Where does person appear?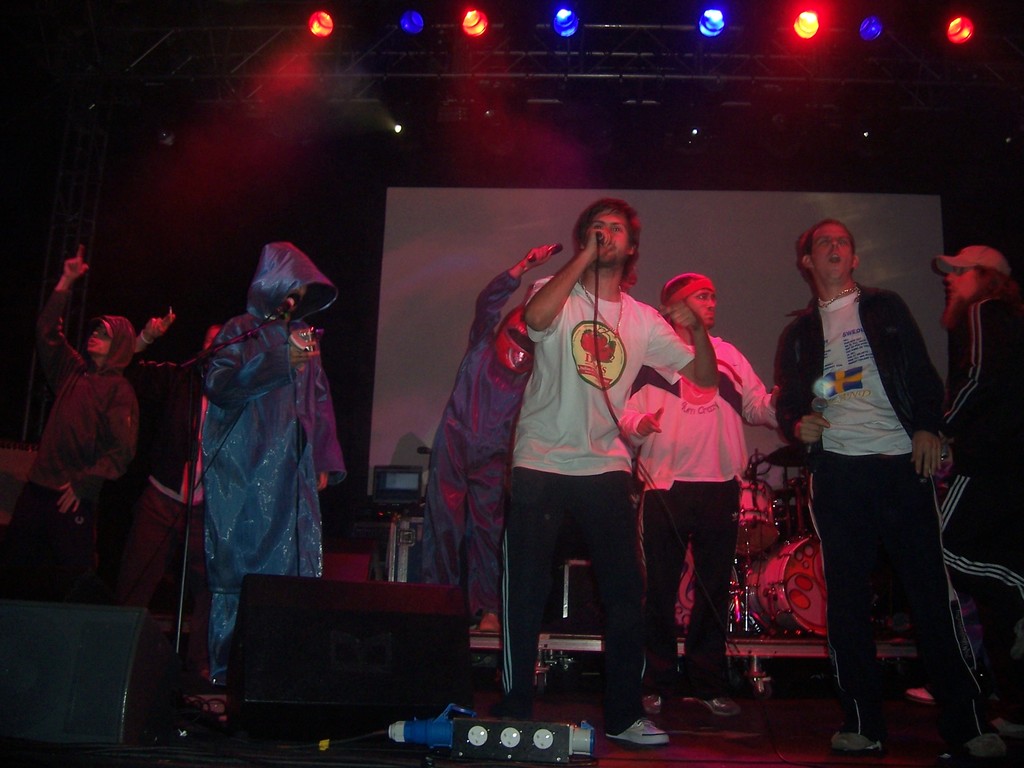
Appears at x1=3 y1=248 x2=120 y2=595.
